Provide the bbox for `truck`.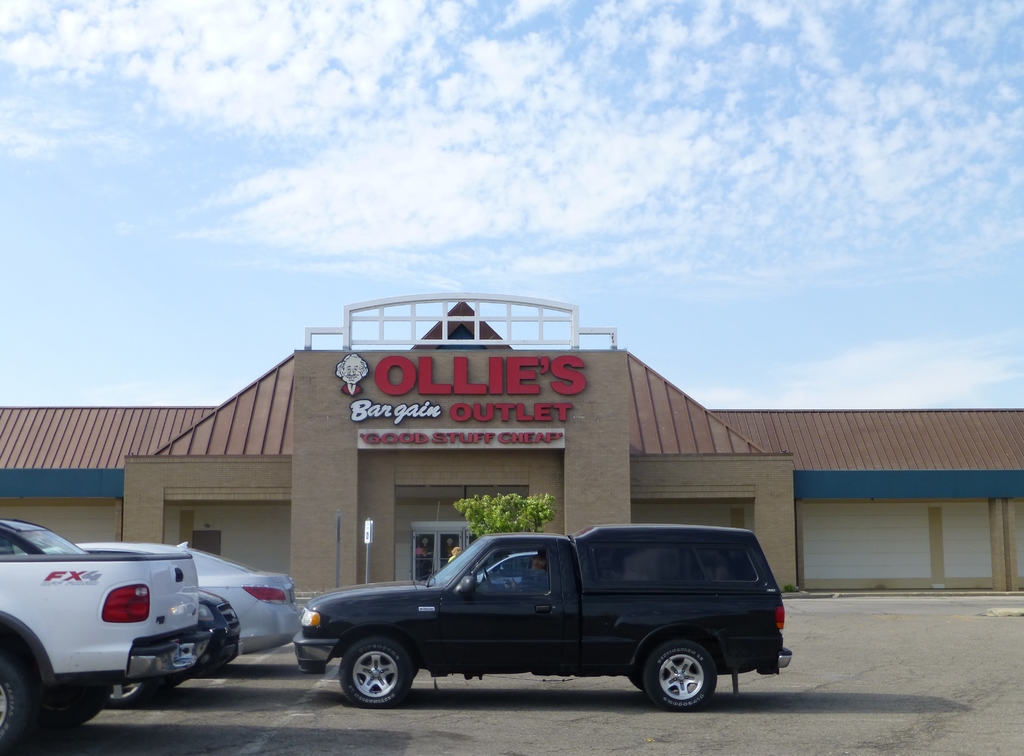
detection(0, 524, 202, 755).
